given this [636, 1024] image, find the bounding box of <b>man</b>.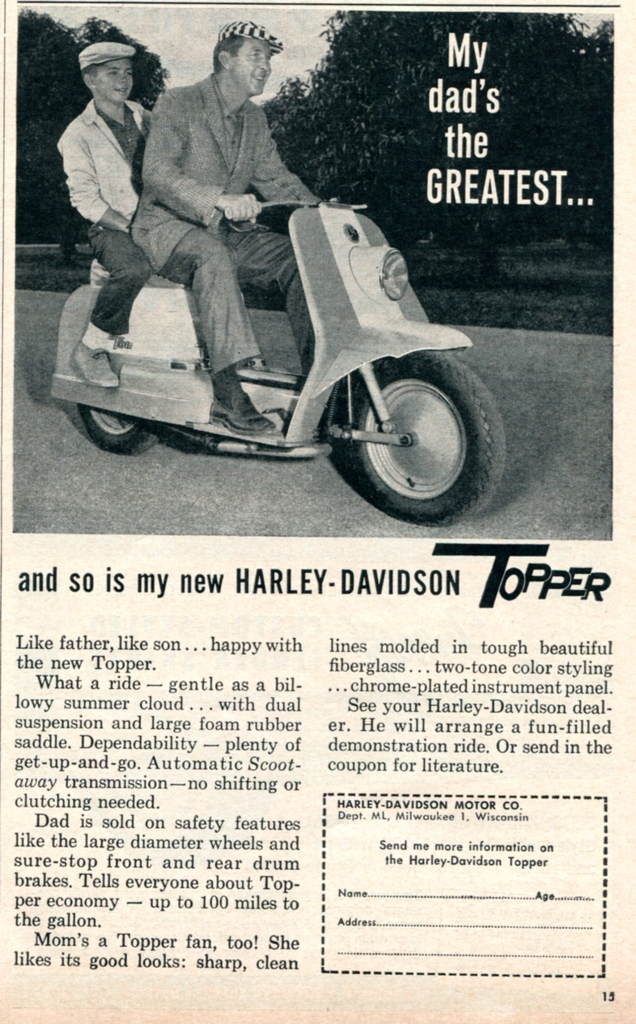
(51, 39, 158, 393).
